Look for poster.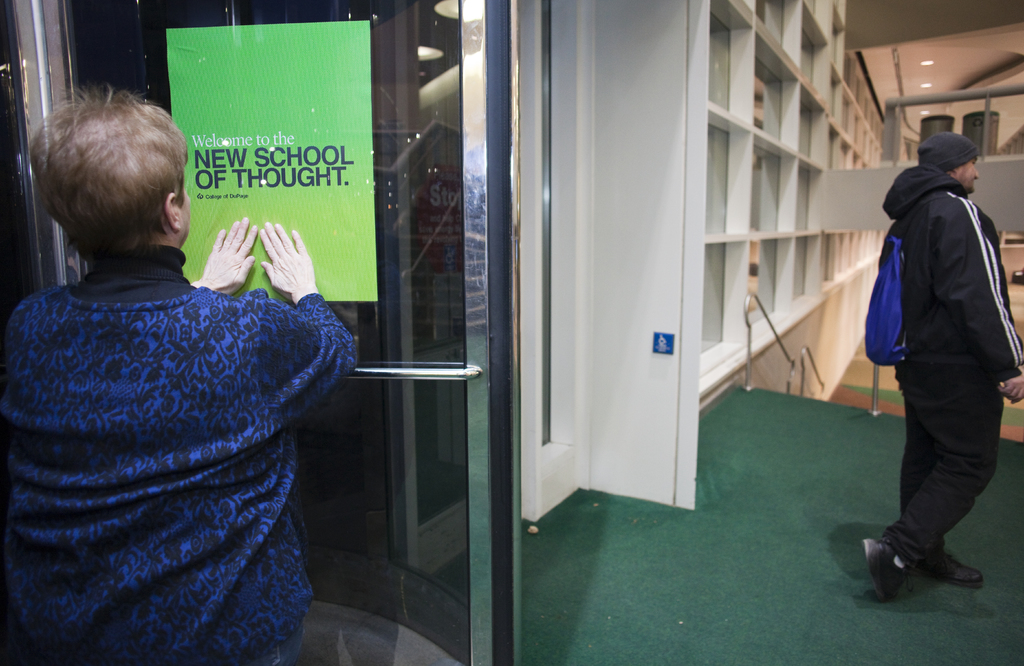
Found: 163 19 376 305.
